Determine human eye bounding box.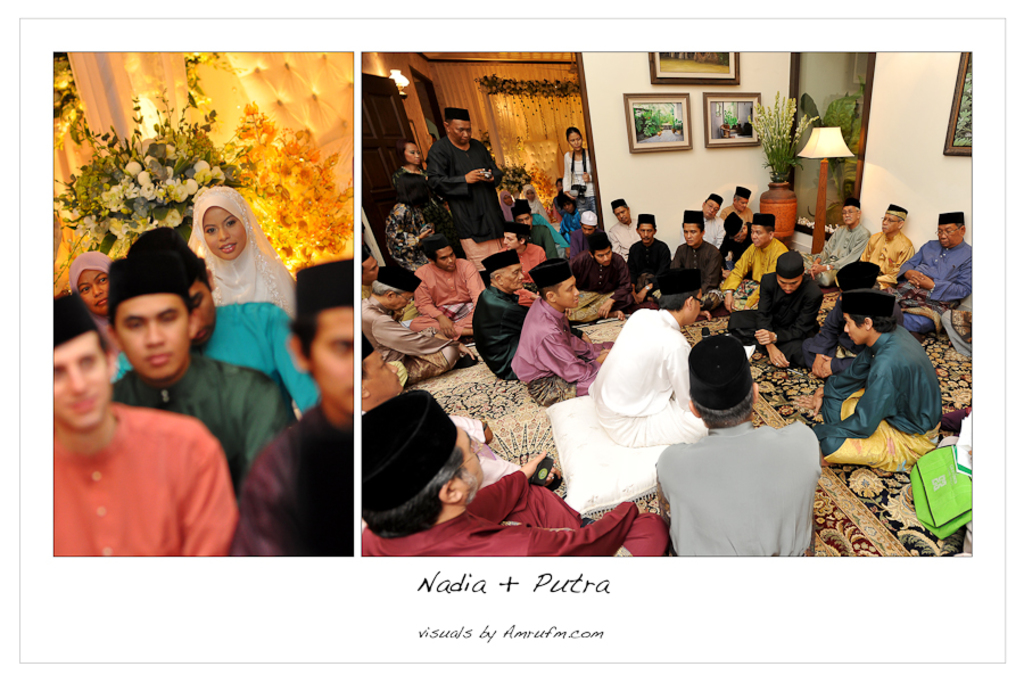
Determined: BBox(621, 208, 629, 212).
